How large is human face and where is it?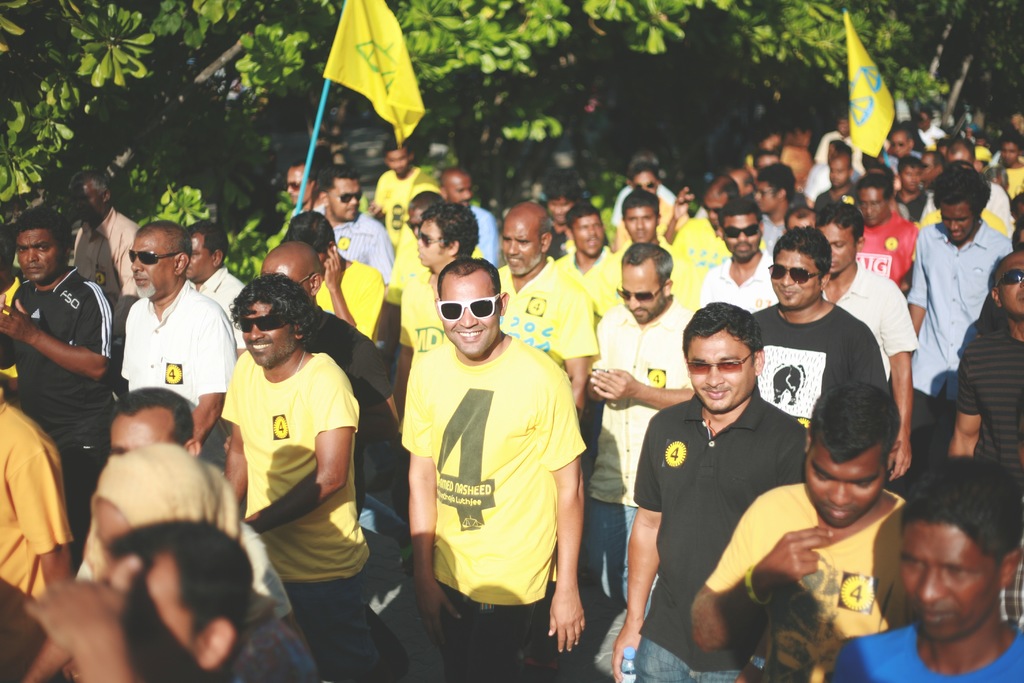
Bounding box: rect(190, 233, 212, 281).
